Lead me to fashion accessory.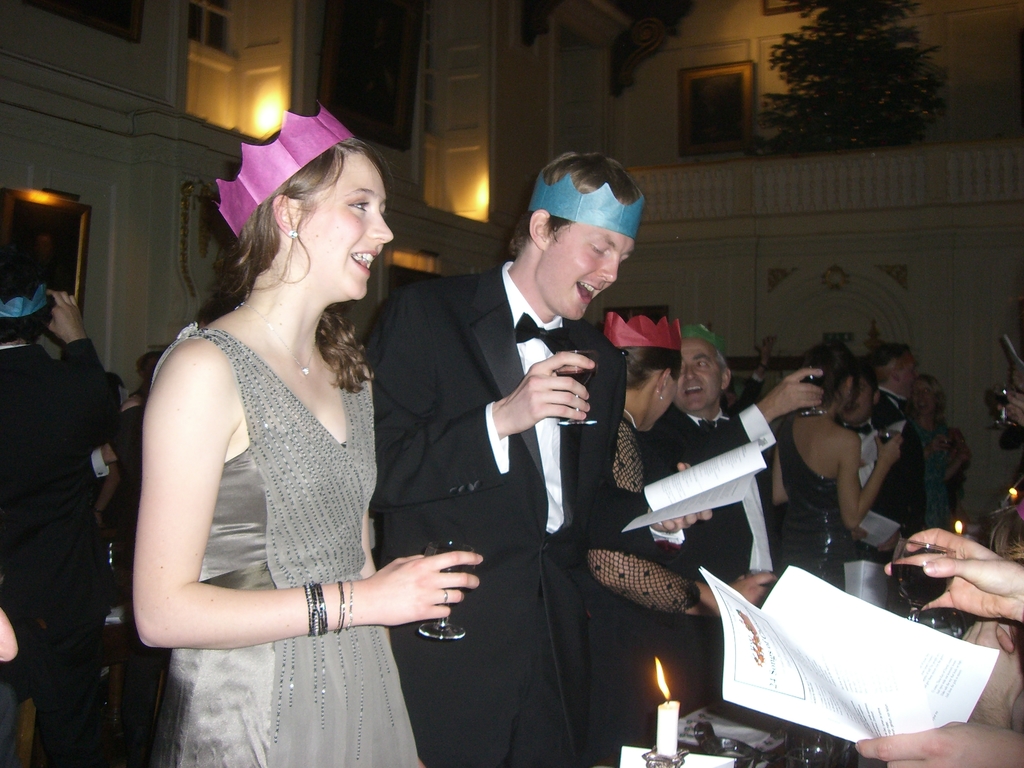
Lead to (233, 297, 324, 378).
